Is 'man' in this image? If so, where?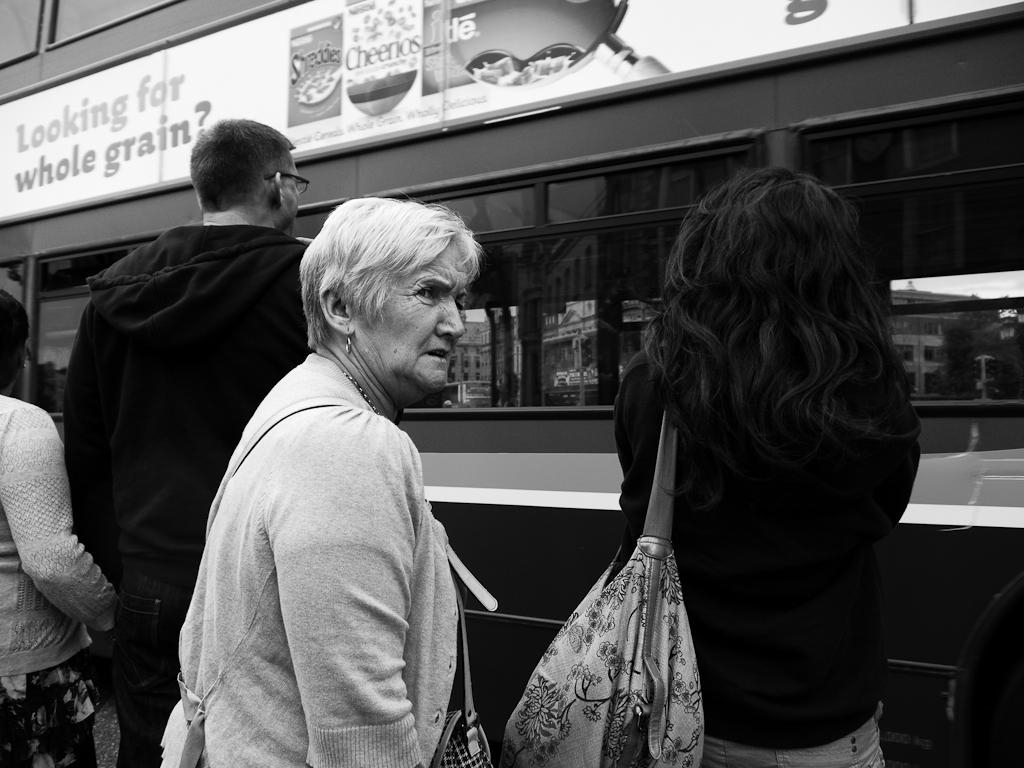
Yes, at bbox(61, 118, 315, 767).
